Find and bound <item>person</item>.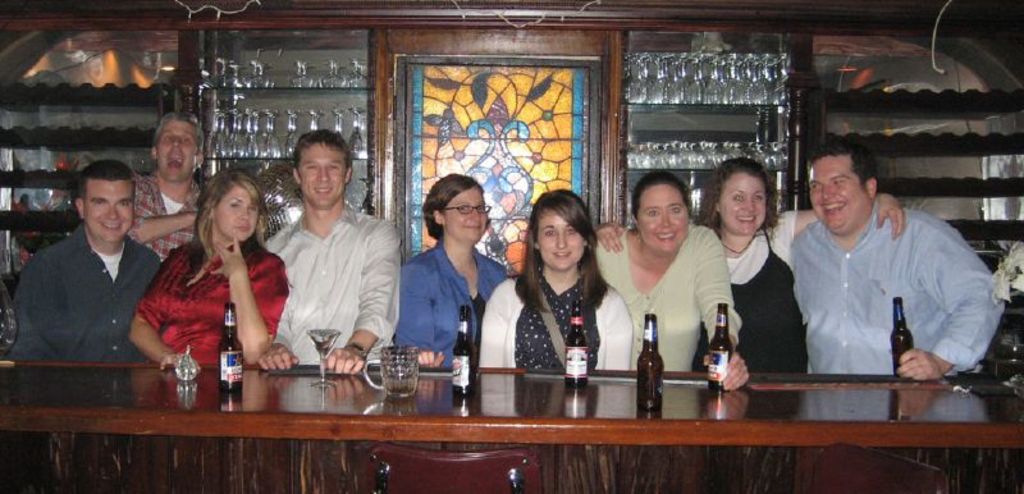
Bound: pyautogui.locateOnScreen(136, 115, 192, 256).
